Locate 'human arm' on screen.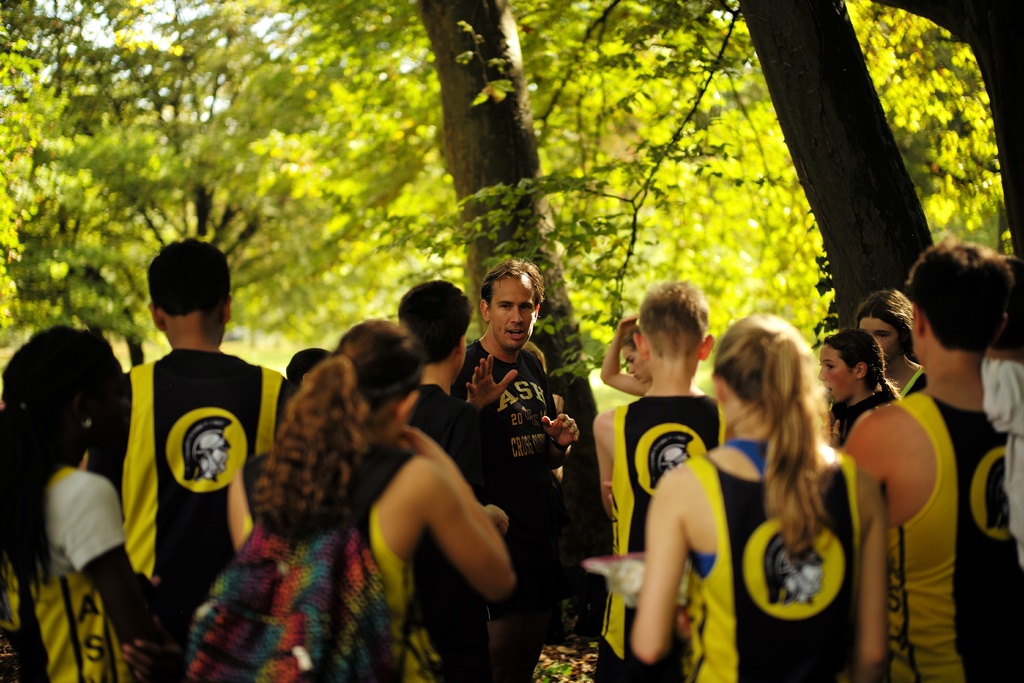
On screen at {"left": 588, "top": 406, "right": 615, "bottom": 520}.
